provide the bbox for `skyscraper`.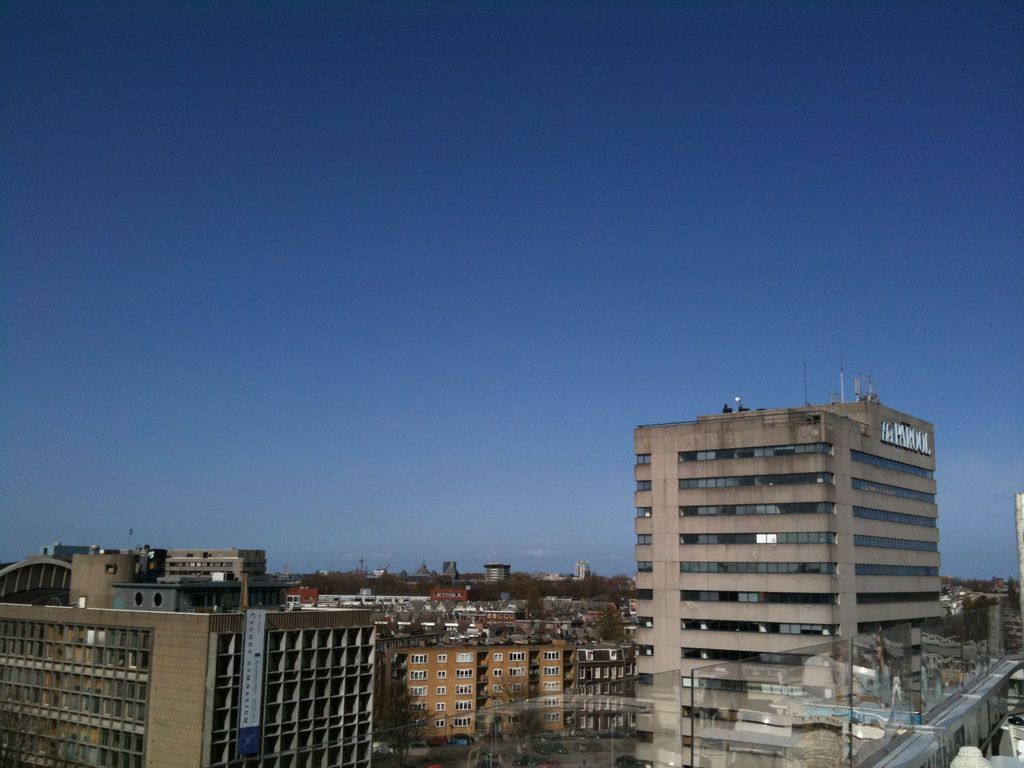
bbox=[626, 395, 947, 767].
